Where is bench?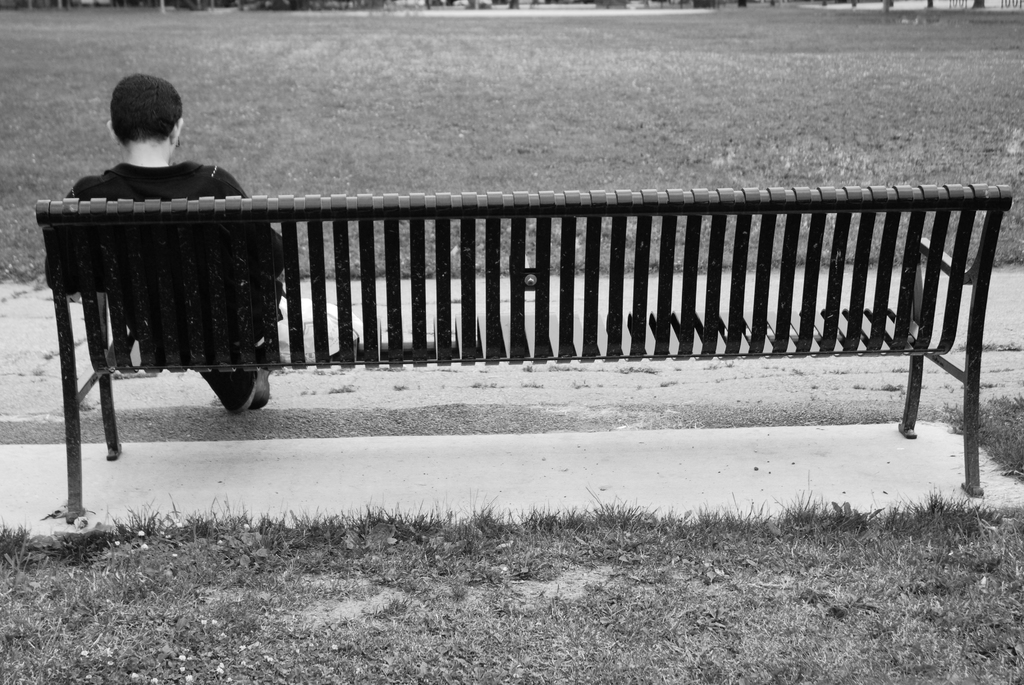
bbox=[87, 182, 988, 469].
